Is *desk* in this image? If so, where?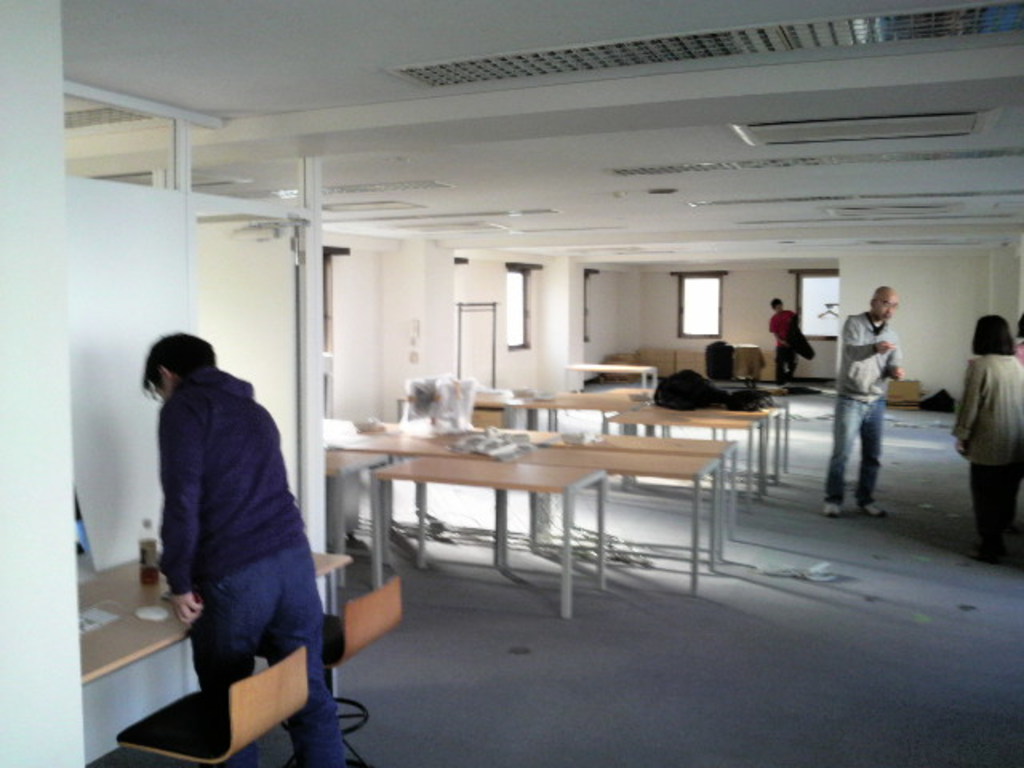
Yes, at 371,458,603,618.
